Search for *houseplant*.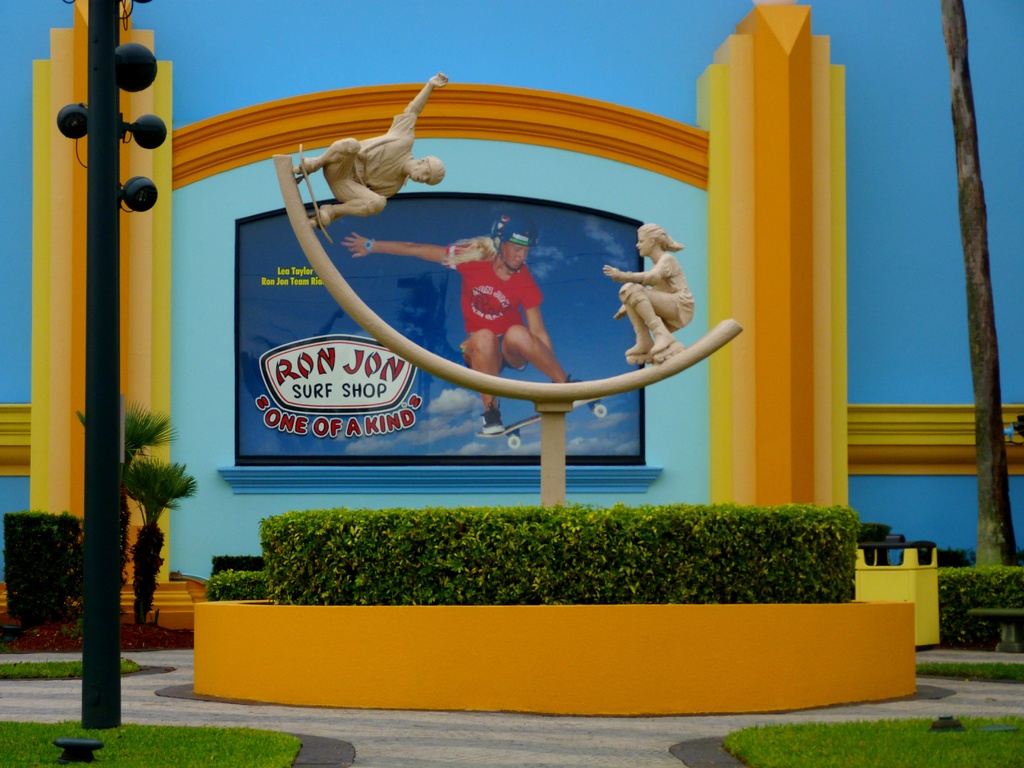
Found at [207,561,271,599].
